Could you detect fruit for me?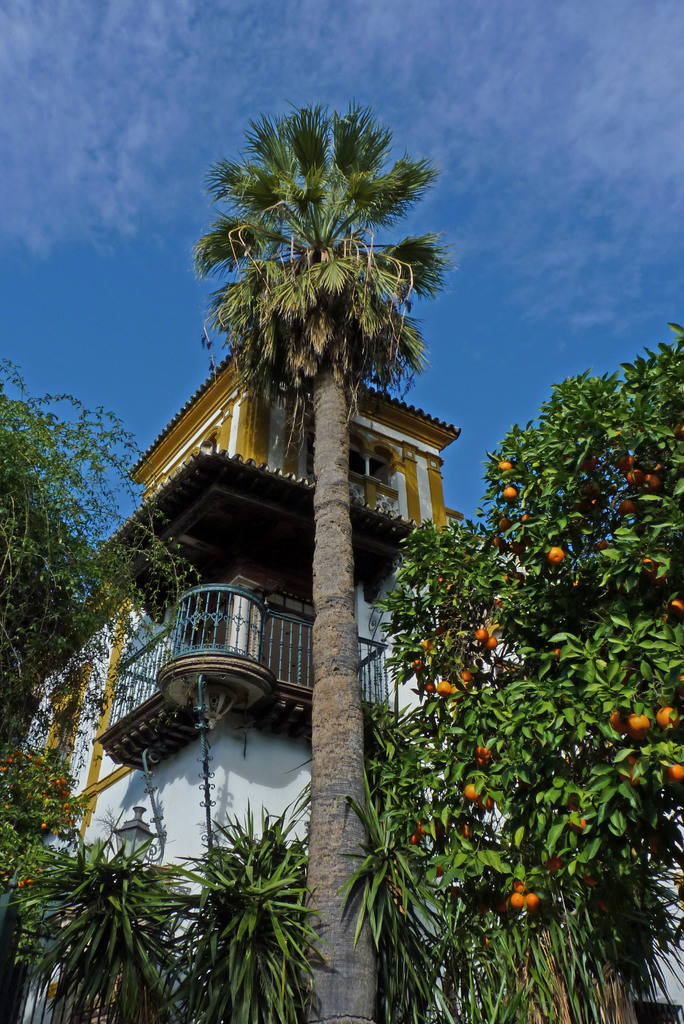
Detection result: select_region(627, 711, 649, 730).
